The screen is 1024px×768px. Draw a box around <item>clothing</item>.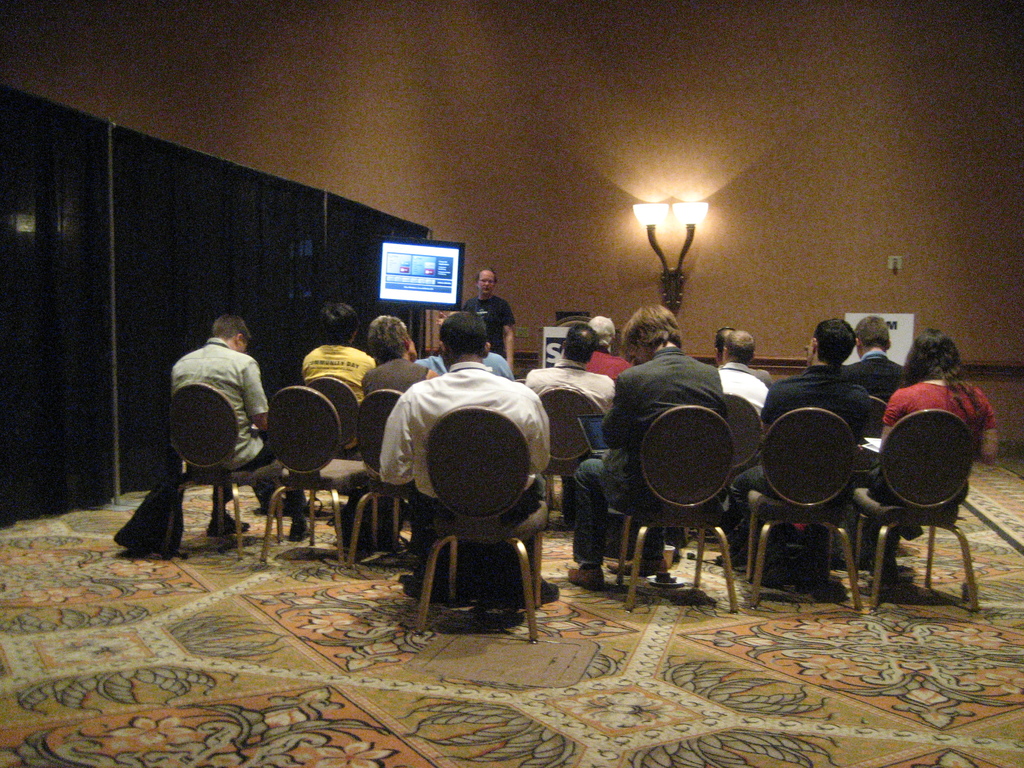
{"x1": 364, "y1": 356, "x2": 429, "y2": 392}.
